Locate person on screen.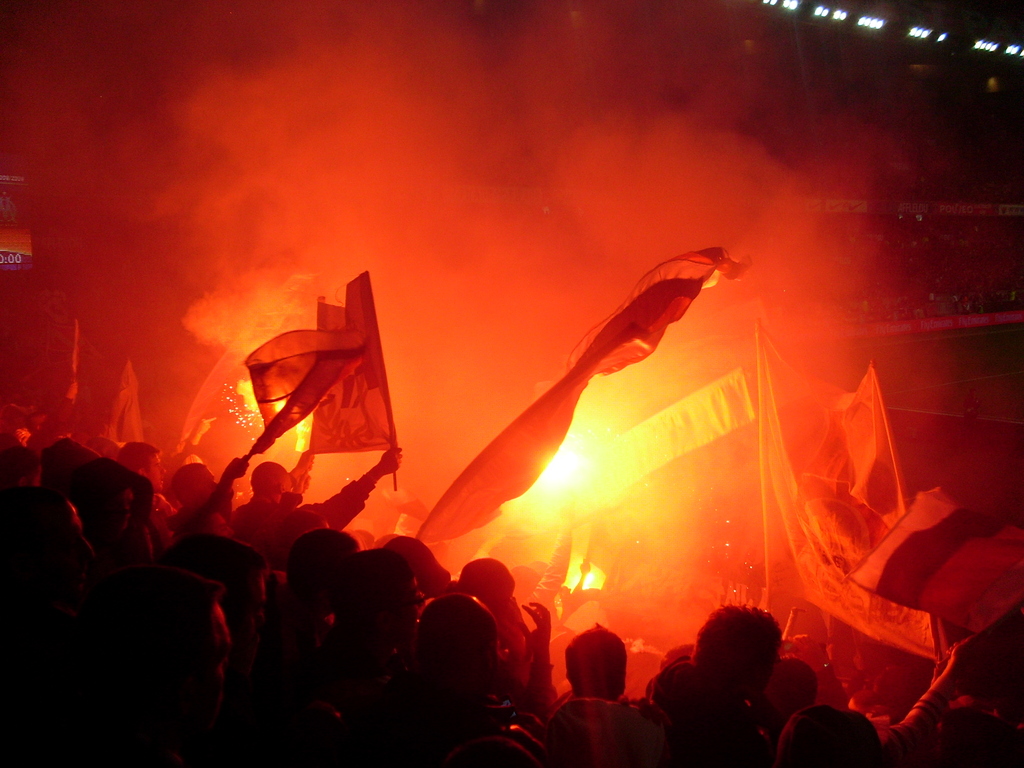
On screen at region(889, 630, 972, 762).
